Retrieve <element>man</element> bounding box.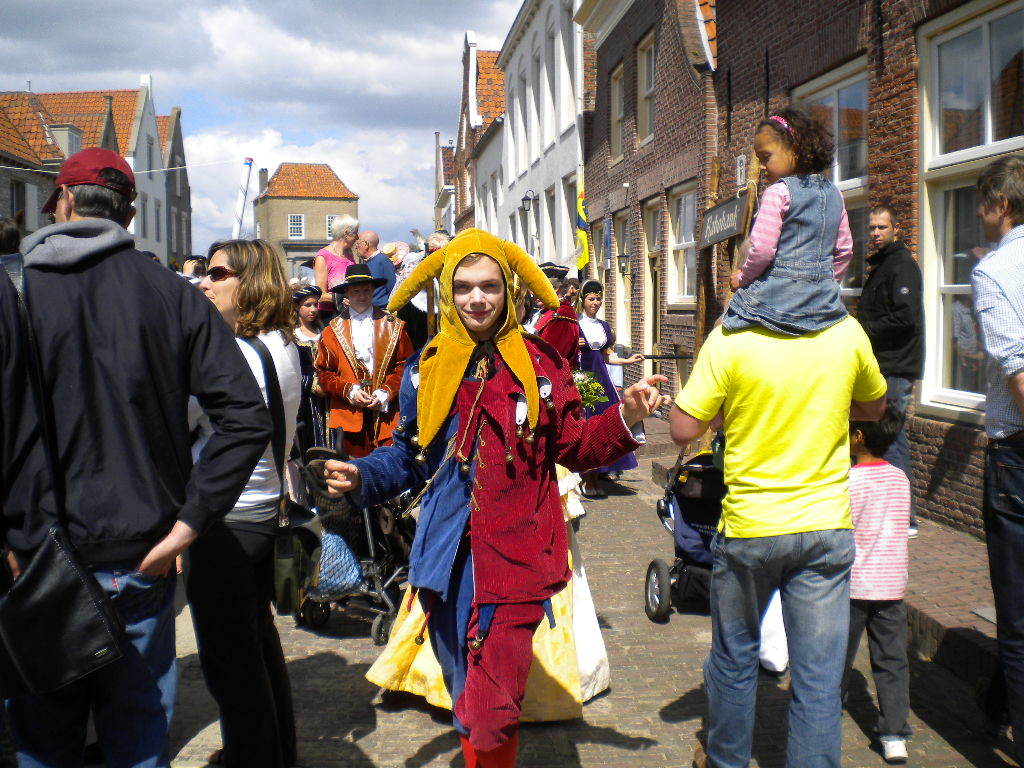
Bounding box: [315, 260, 418, 454].
